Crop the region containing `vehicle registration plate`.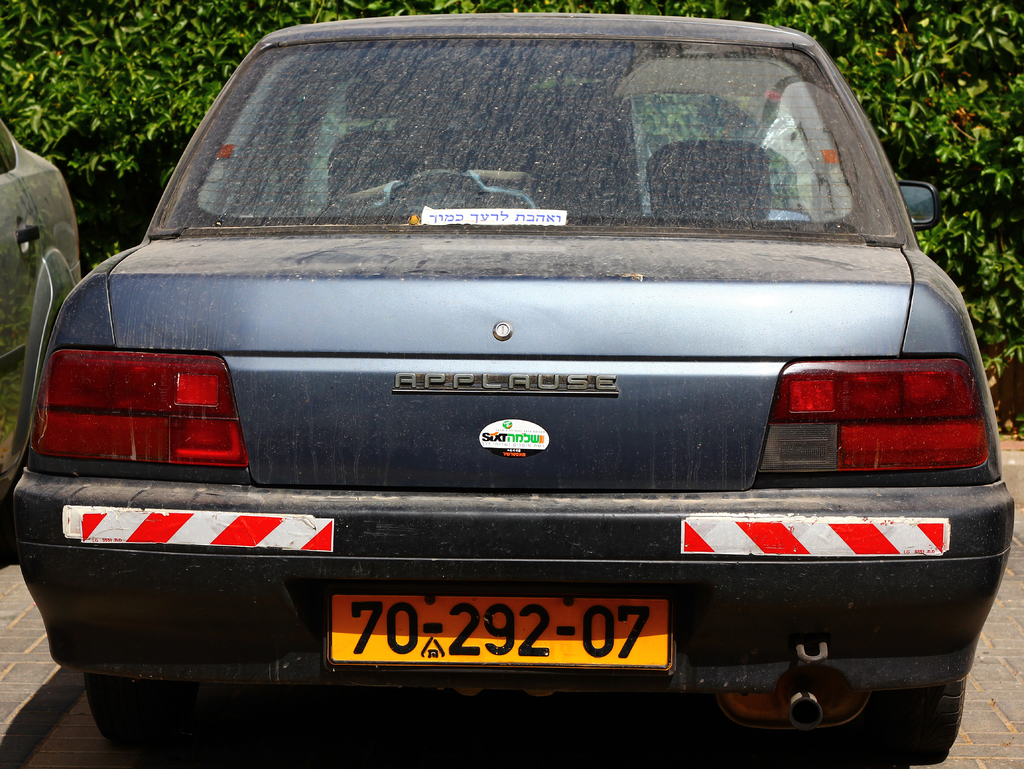
Crop region: [left=326, top=597, right=671, bottom=672].
